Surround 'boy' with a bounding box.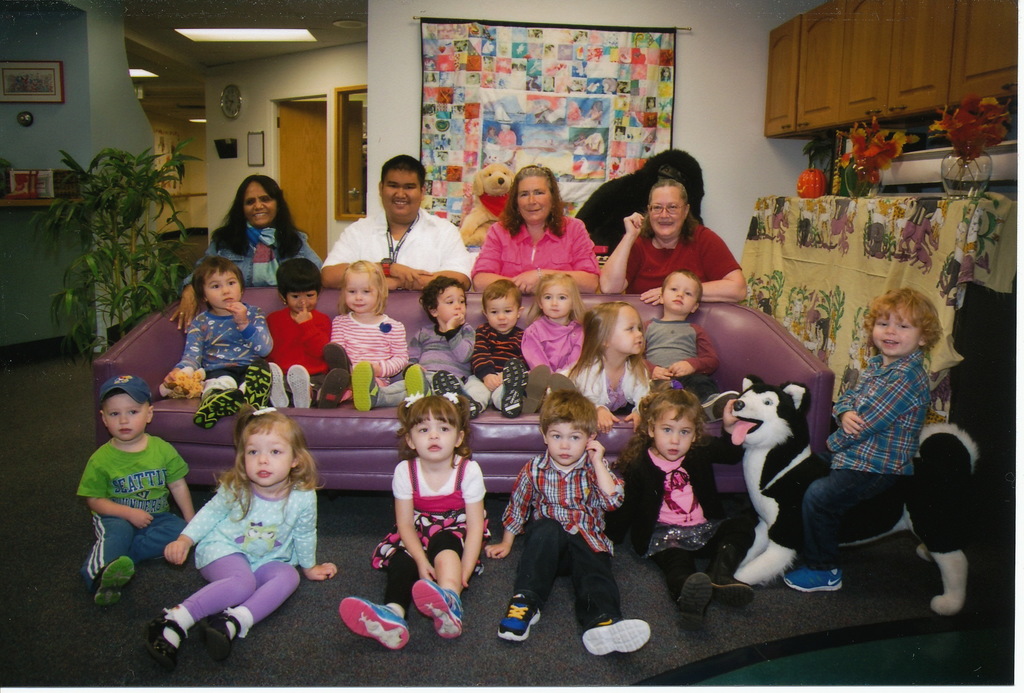
box(464, 280, 529, 413).
